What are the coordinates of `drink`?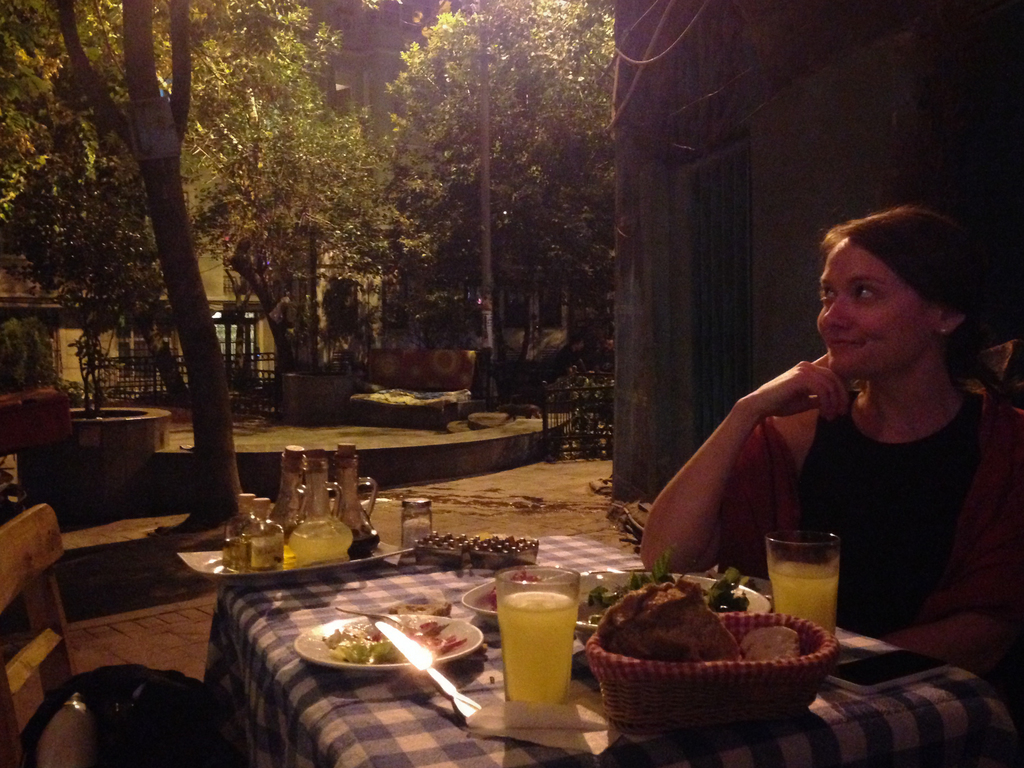
x1=773, y1=569, x2=843, y2=639.
